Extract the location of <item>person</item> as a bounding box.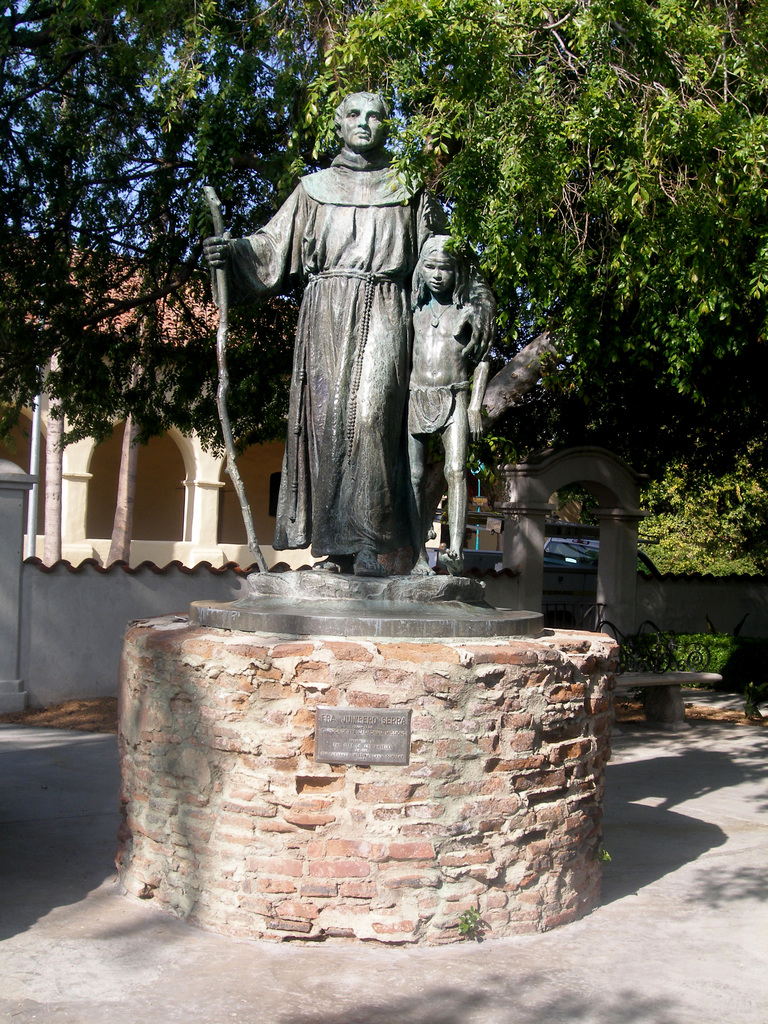
bbox=(398, 234, 492, 580).
